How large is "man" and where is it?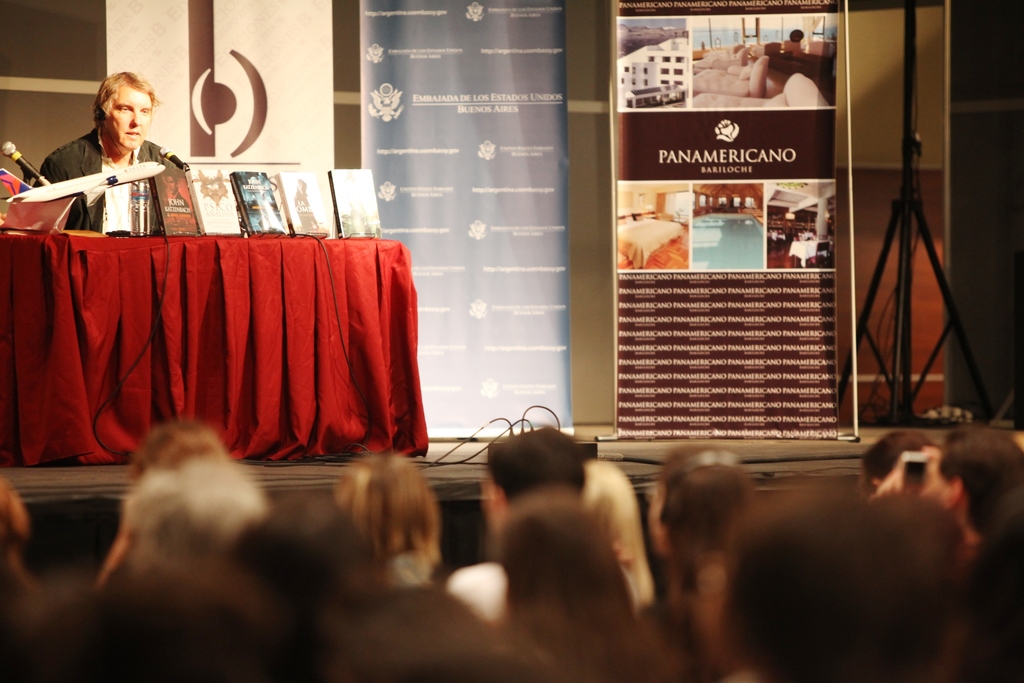
Bounding box: x1=917, y1=428, x2=1023, y2=555.
